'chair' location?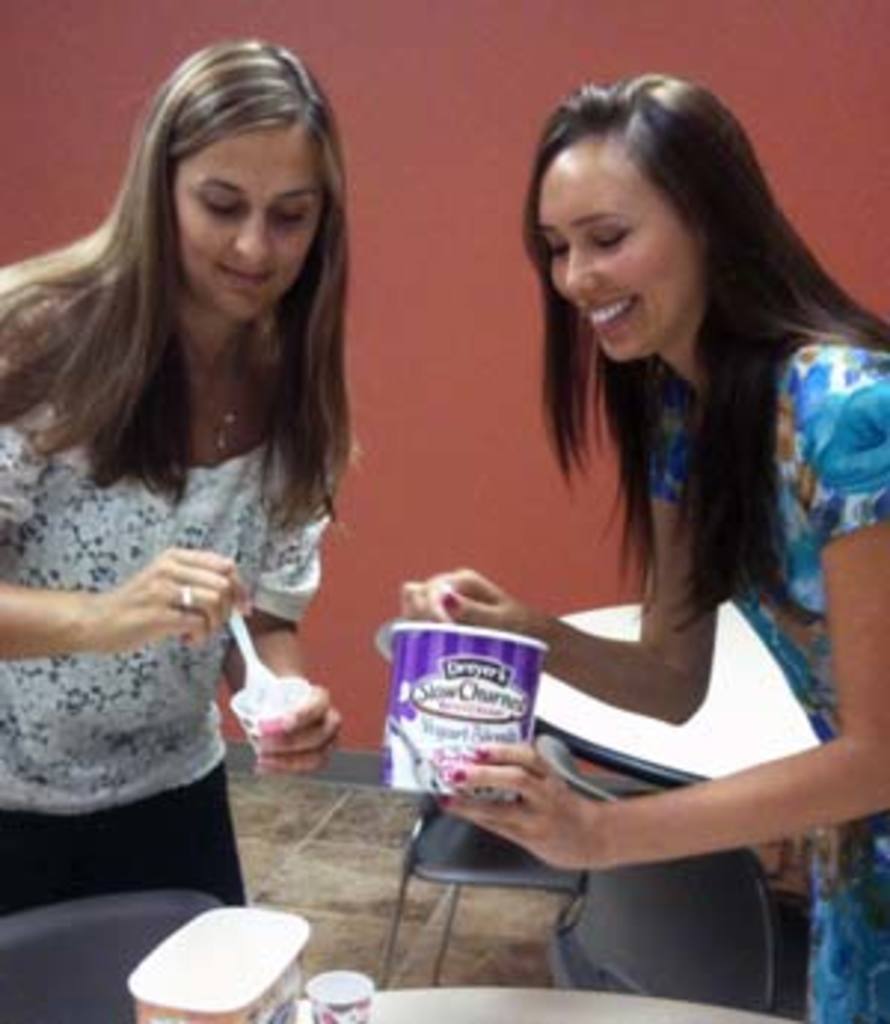
bbox(356, 778, 584, 982)
